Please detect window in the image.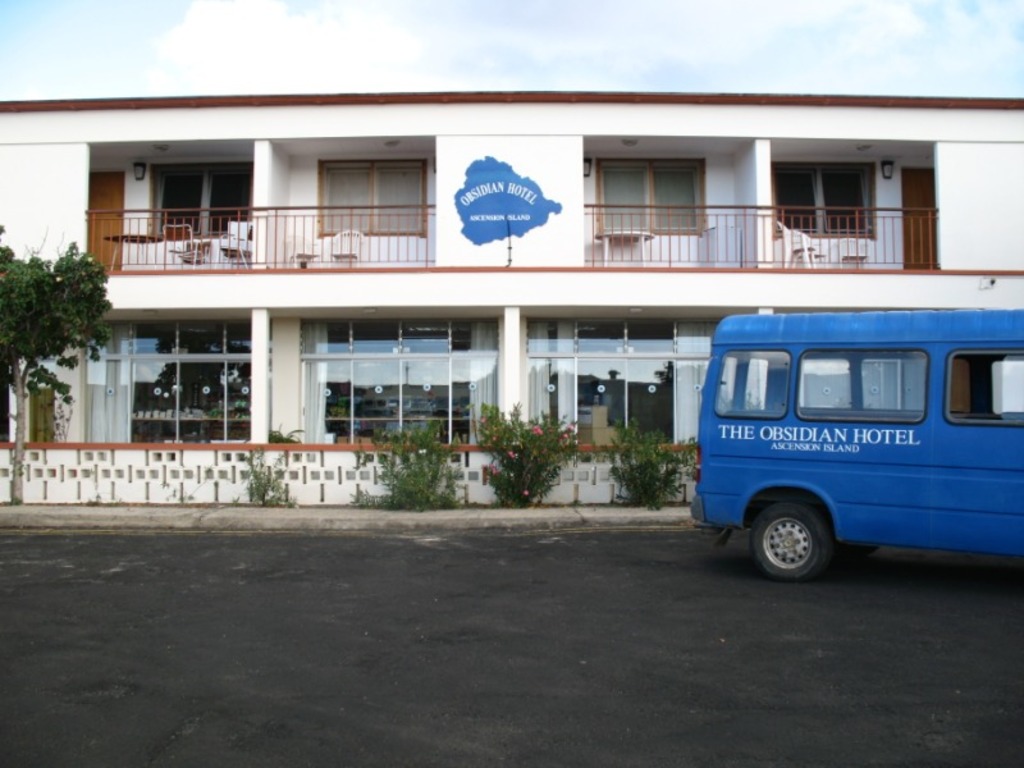
[left=797, top=353, right=929, bottom=420].
